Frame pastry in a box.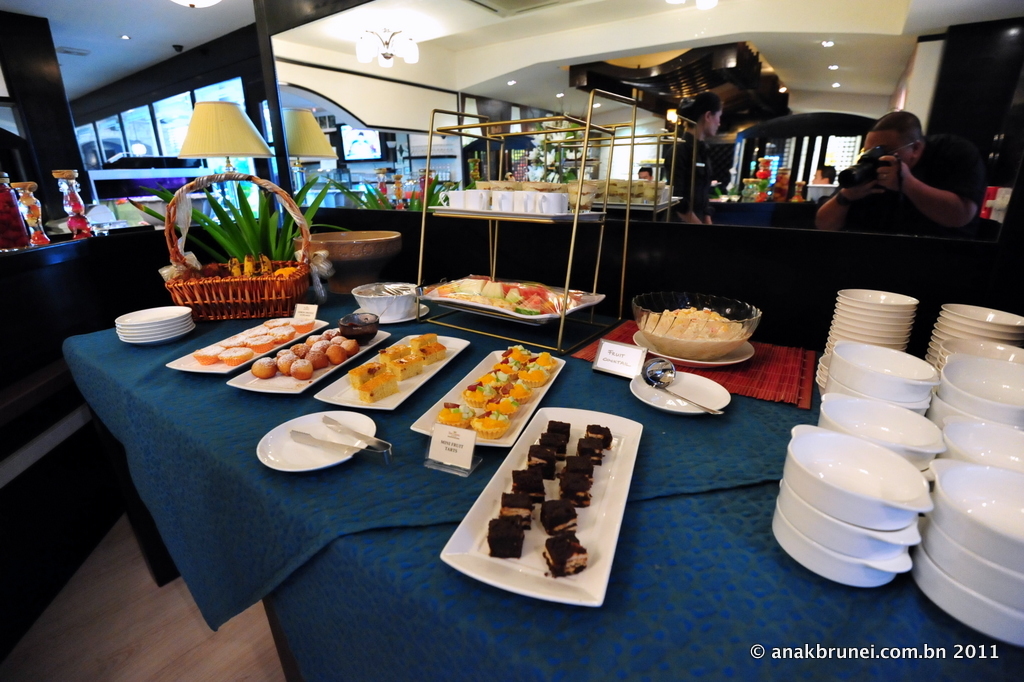
(x1=507, y1=469, x2=544, y2=500).
